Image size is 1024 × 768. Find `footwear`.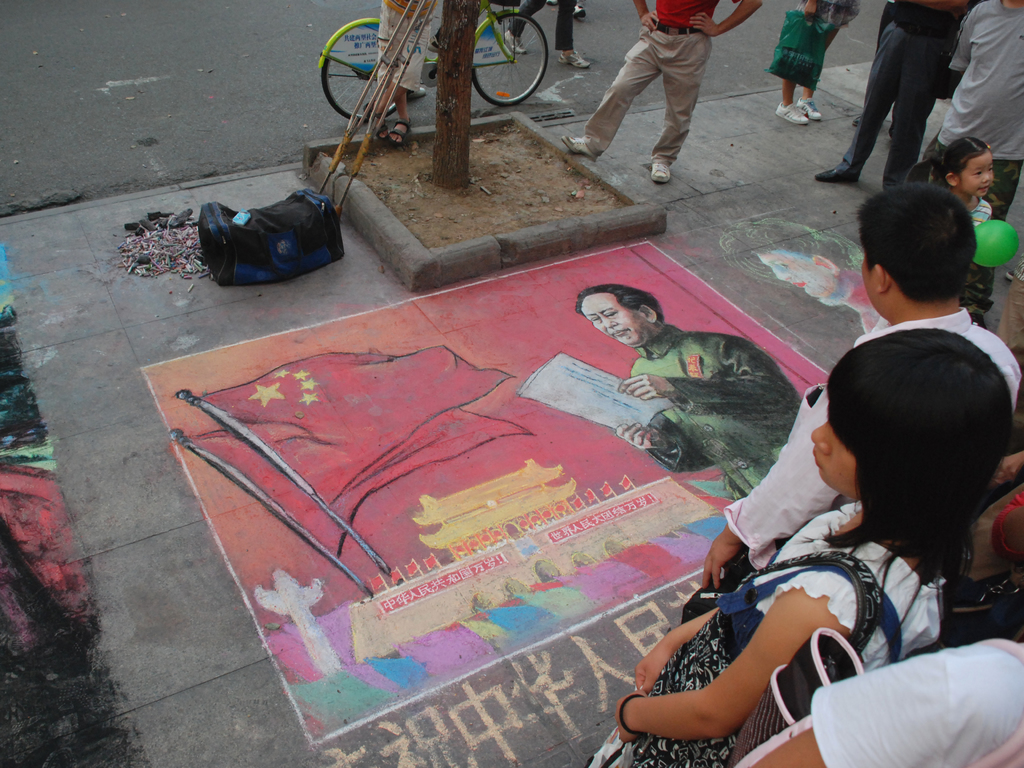
l=772, t=101, r=809, b=126.
